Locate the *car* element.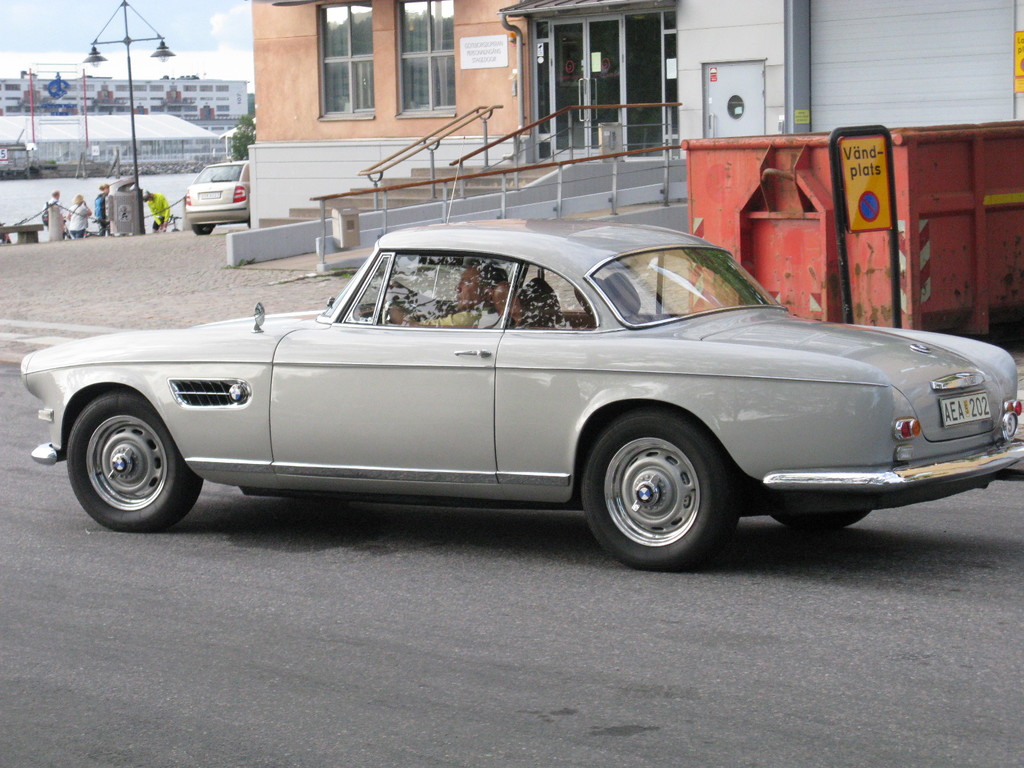
Element bbox: locate(0, 225, 1023, 554).
